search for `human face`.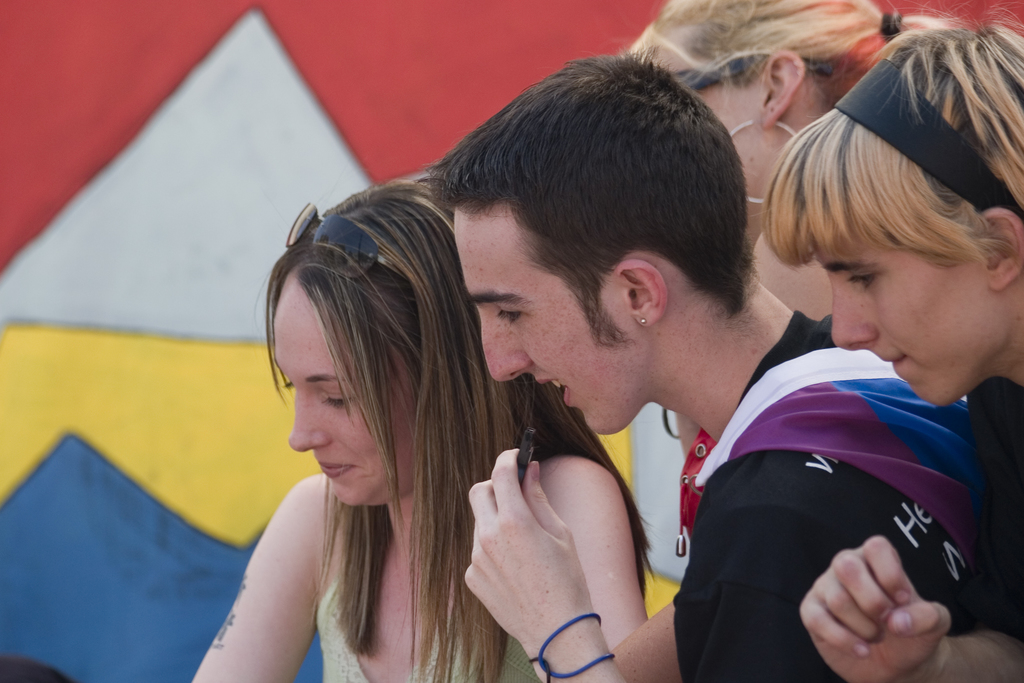
Found at 458, 206, 641, 432.
